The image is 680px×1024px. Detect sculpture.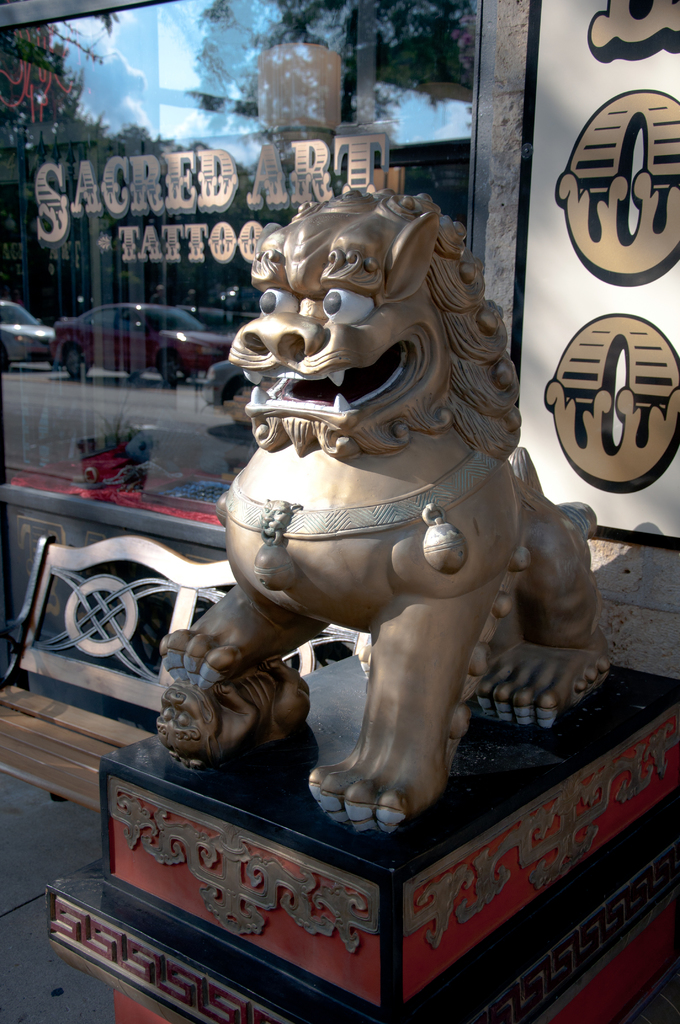
Detection: BBox(143, 193, 618, 842).
